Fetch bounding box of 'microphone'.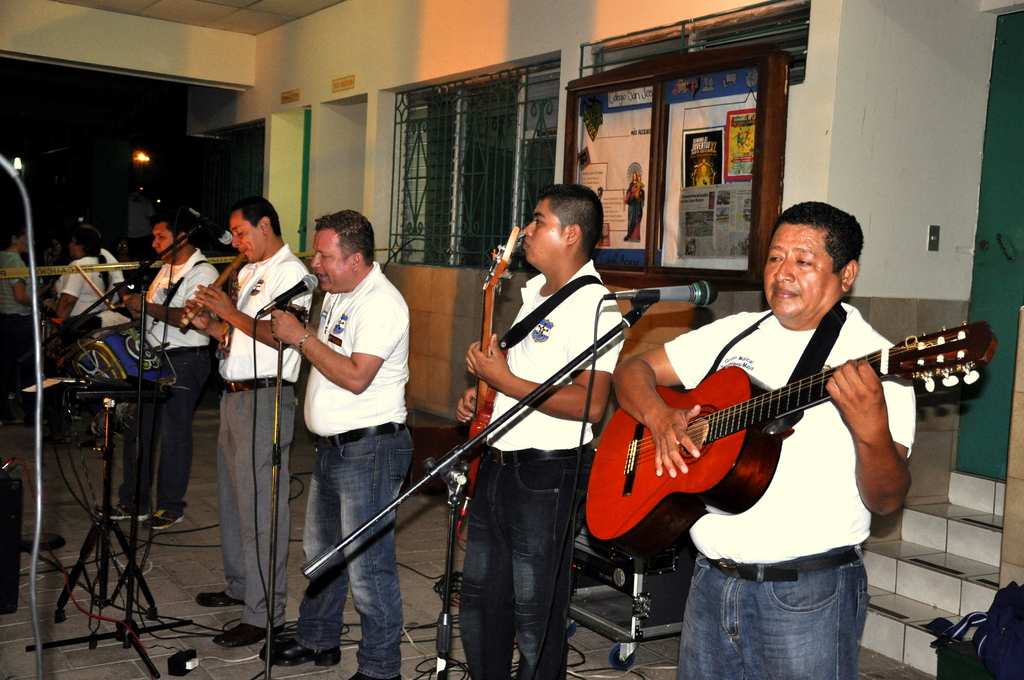
Bbox: rect(250, 271, 324, 329).
